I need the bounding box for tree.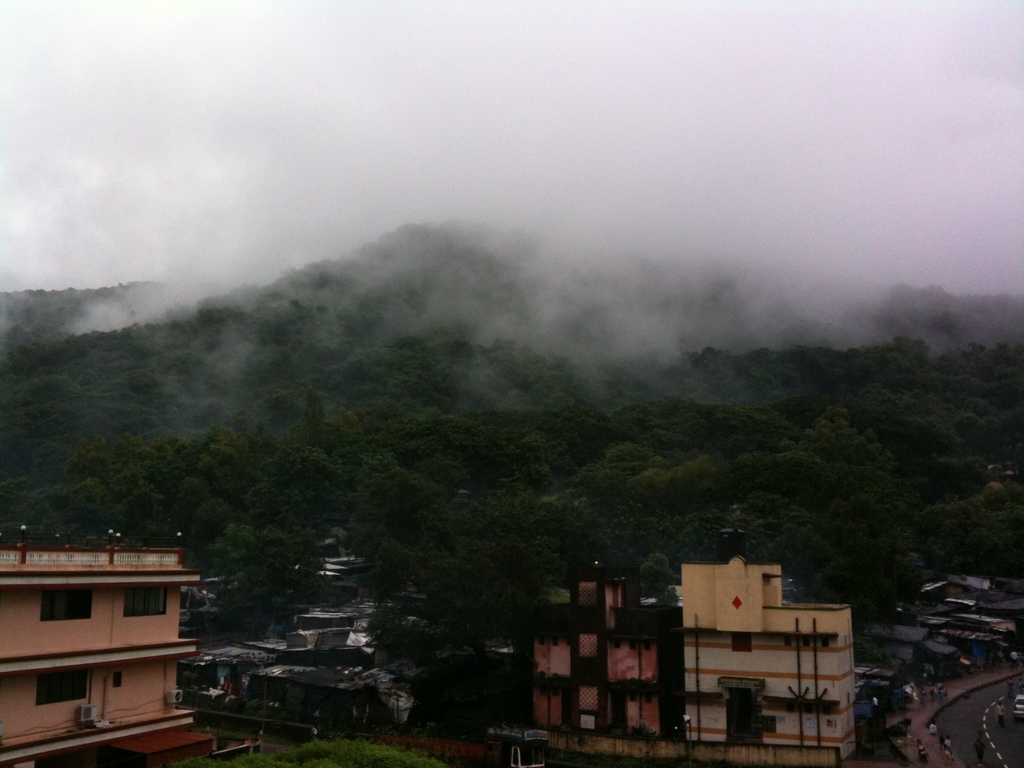
Here it is: 181, 738, 447, 767.
